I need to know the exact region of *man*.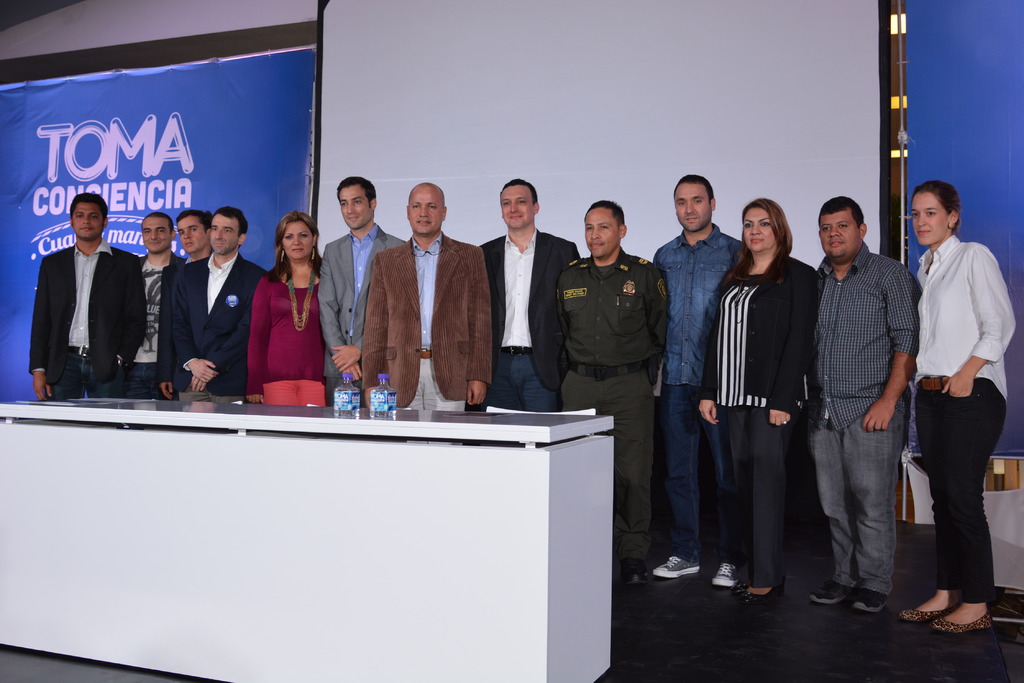
Region: box=[648, 177, 742, 587].
